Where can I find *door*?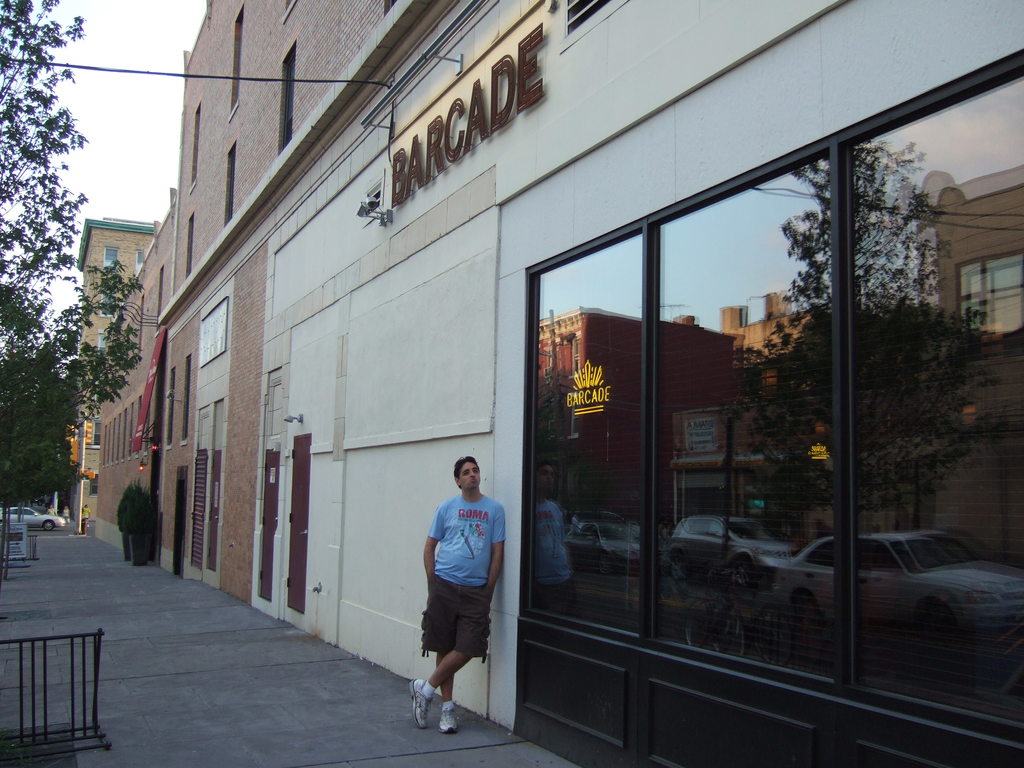
You can find it at [x1=207, y1=450, x2=222, y2=569].
